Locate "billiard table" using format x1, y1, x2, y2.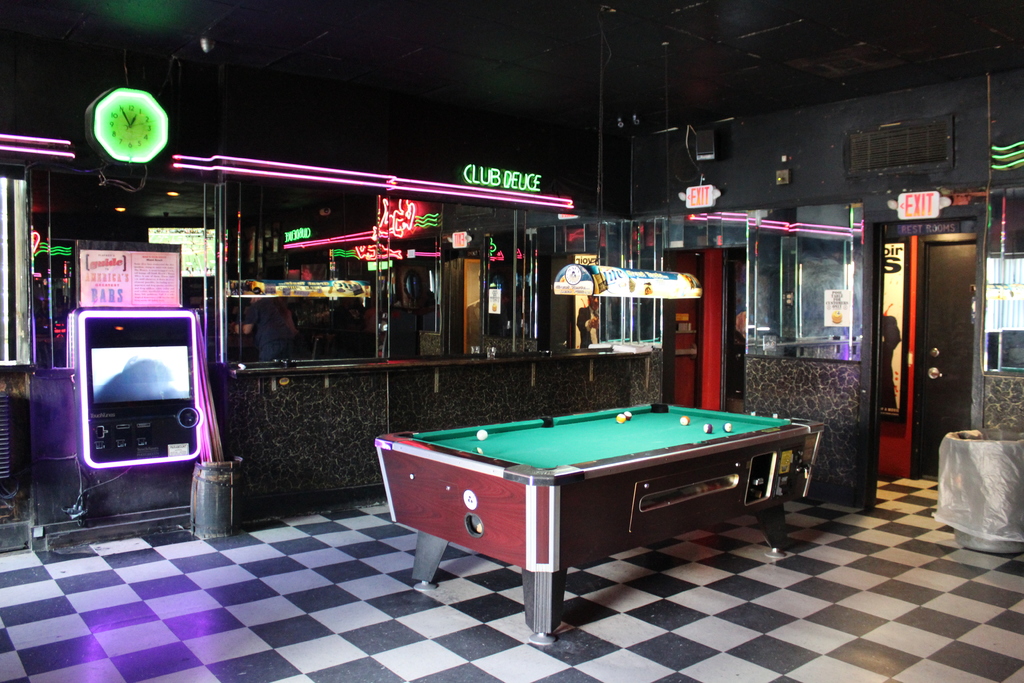
375, 404, 829, 648.
